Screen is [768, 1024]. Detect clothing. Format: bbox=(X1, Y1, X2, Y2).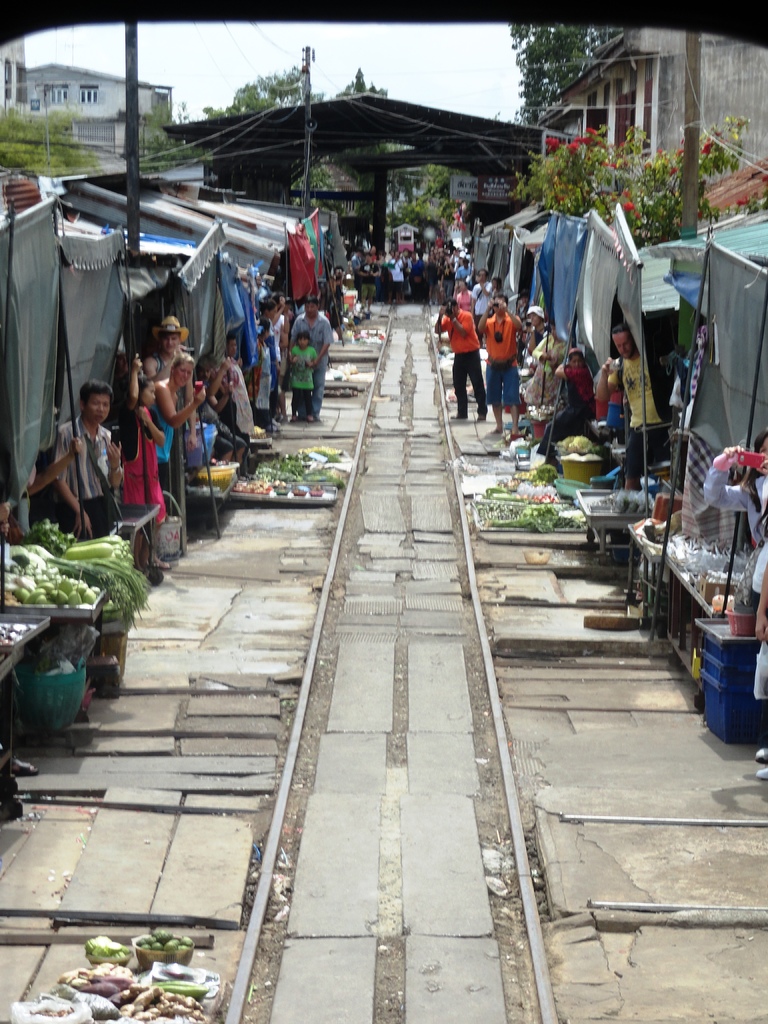
bbox=(200, 380, 244, 459).
